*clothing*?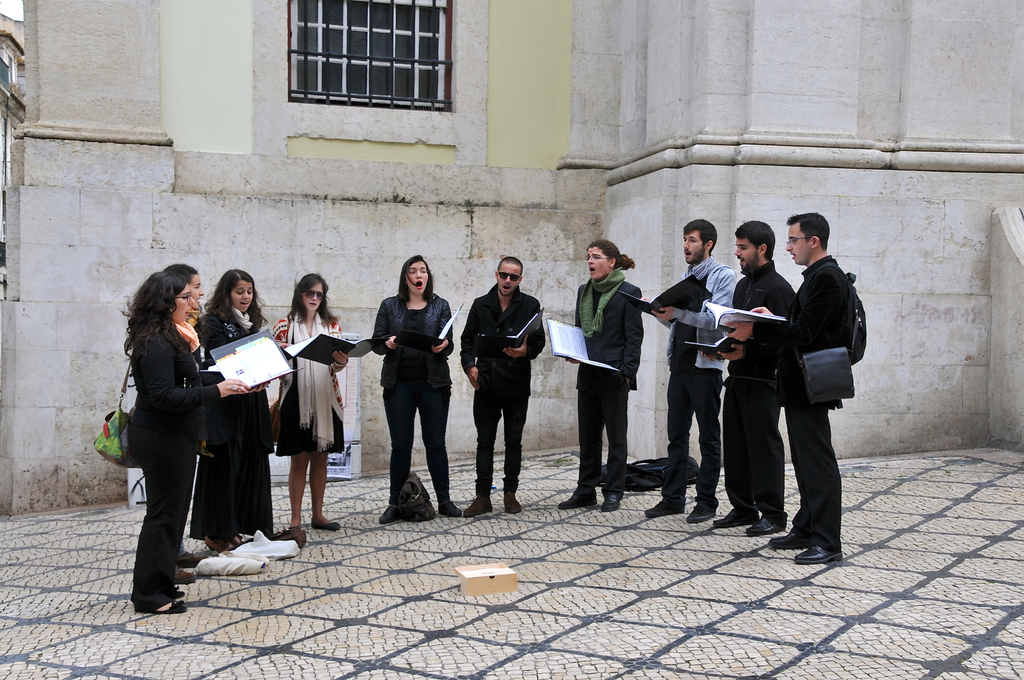
x1=460, y1=284, x2=547, y2=492
